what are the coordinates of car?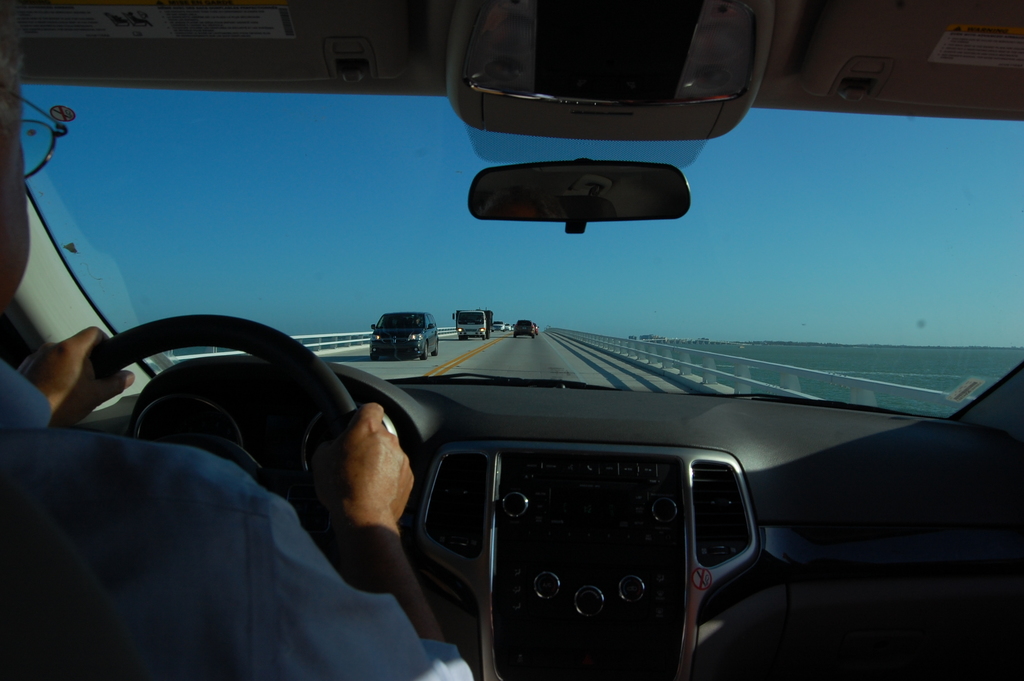
0 3 1023 680.
